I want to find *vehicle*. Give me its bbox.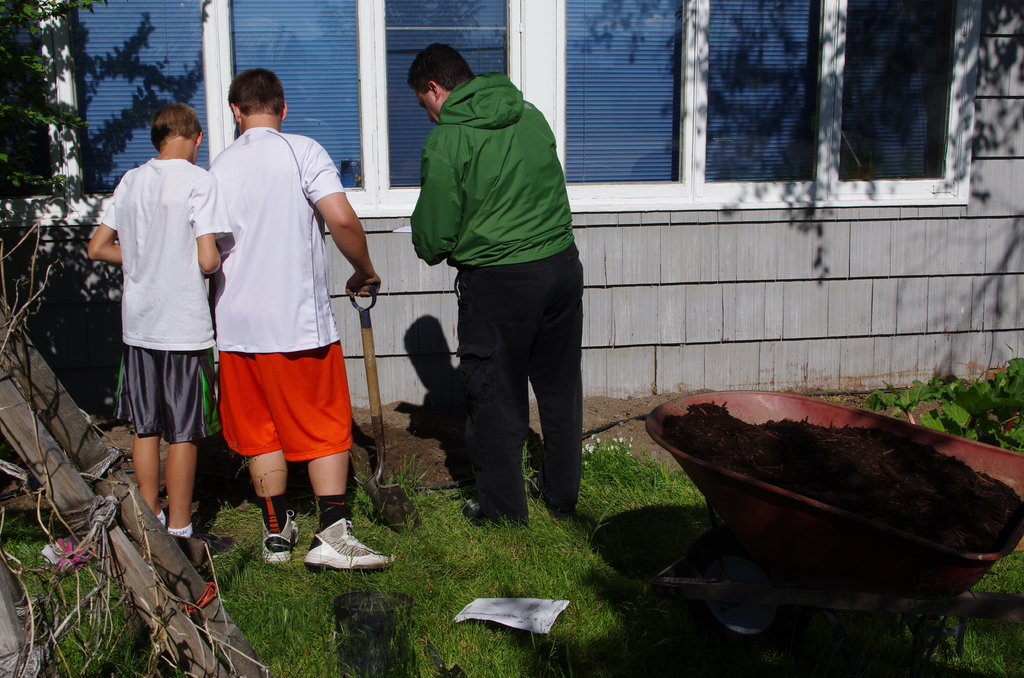
(left=643, top=381, right=1023, bottom=677).
